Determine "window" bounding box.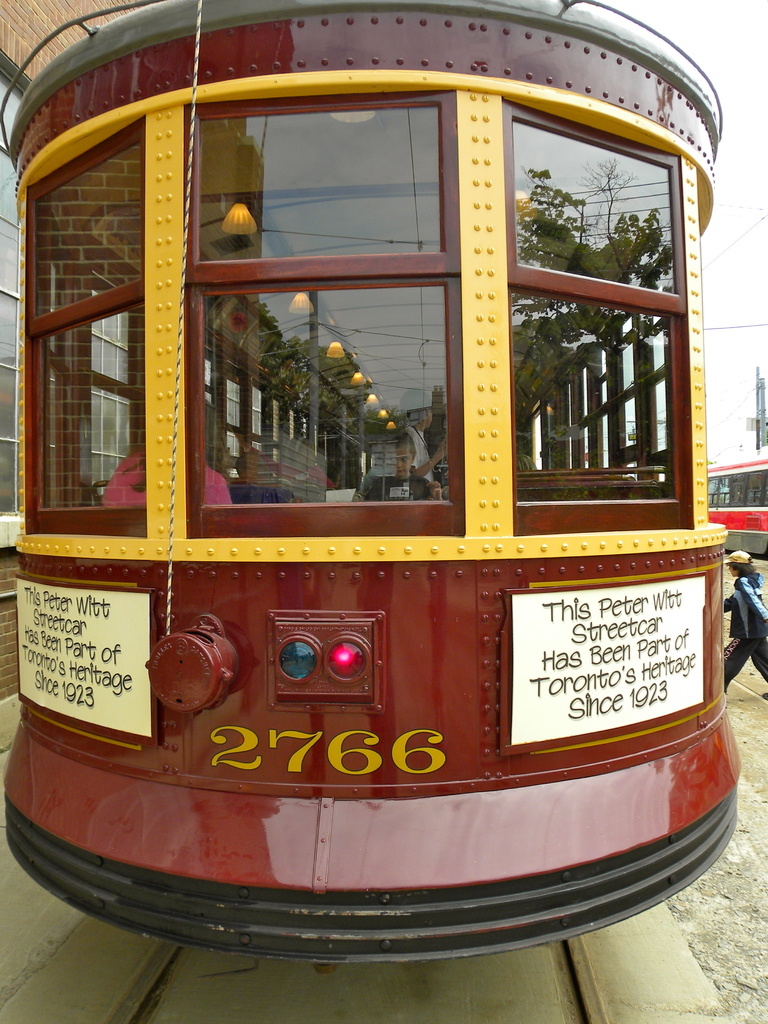
Determined: {"x1": 0, "y1": 63, "x2": 122, "y2": 522}.
